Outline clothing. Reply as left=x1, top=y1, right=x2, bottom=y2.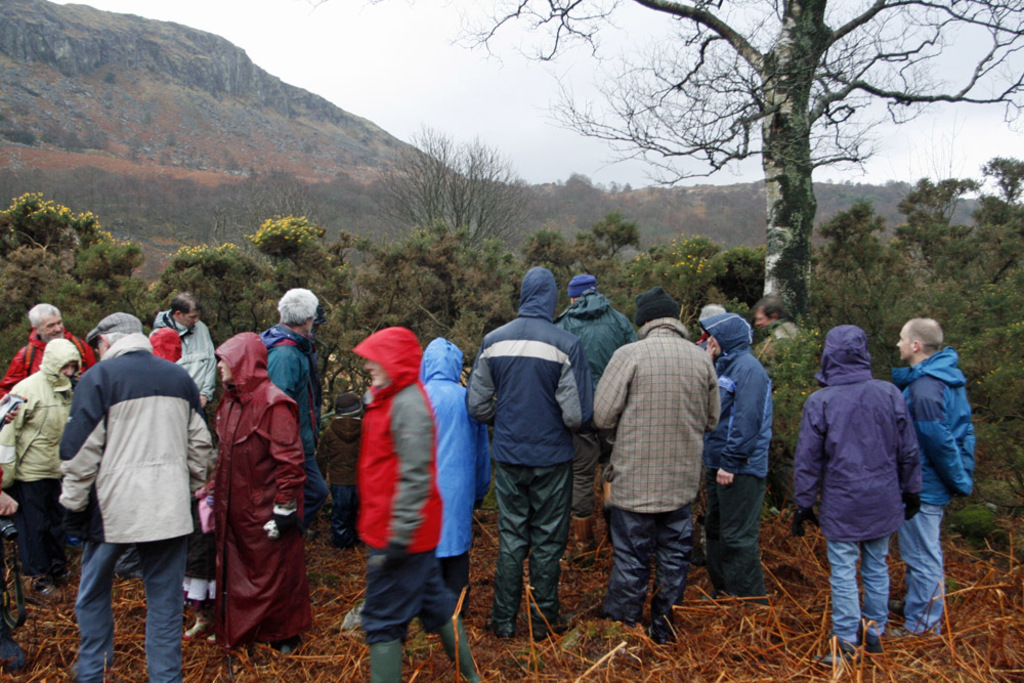
left=360, top=327, right=464, bottom=641.
